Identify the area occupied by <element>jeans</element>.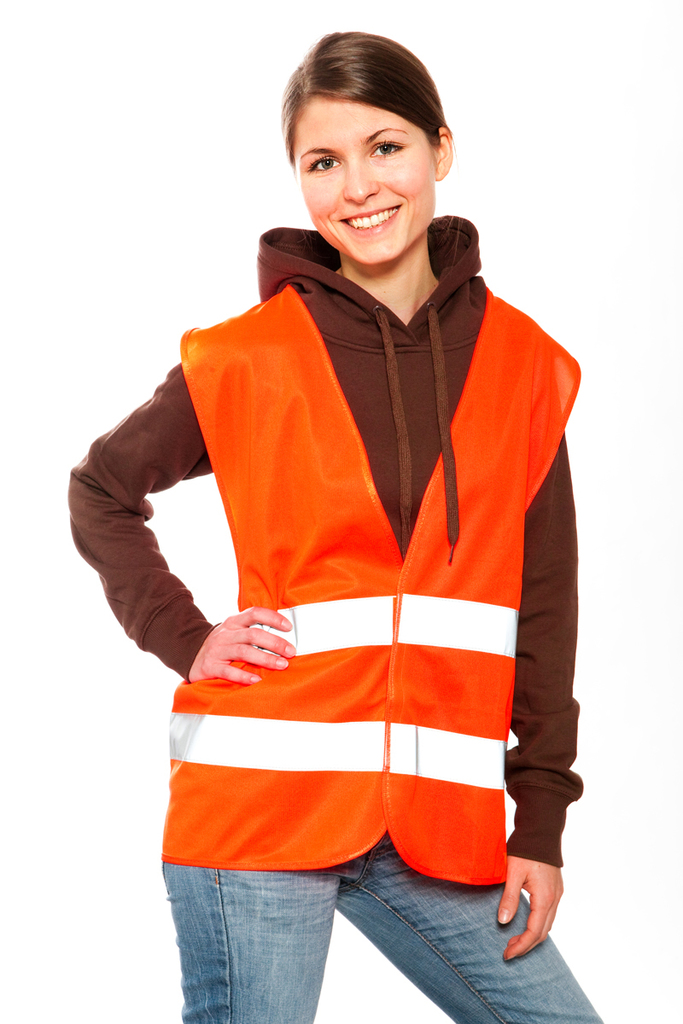
Area: (x1=144, y1=851, x2=559, y2=1023).
